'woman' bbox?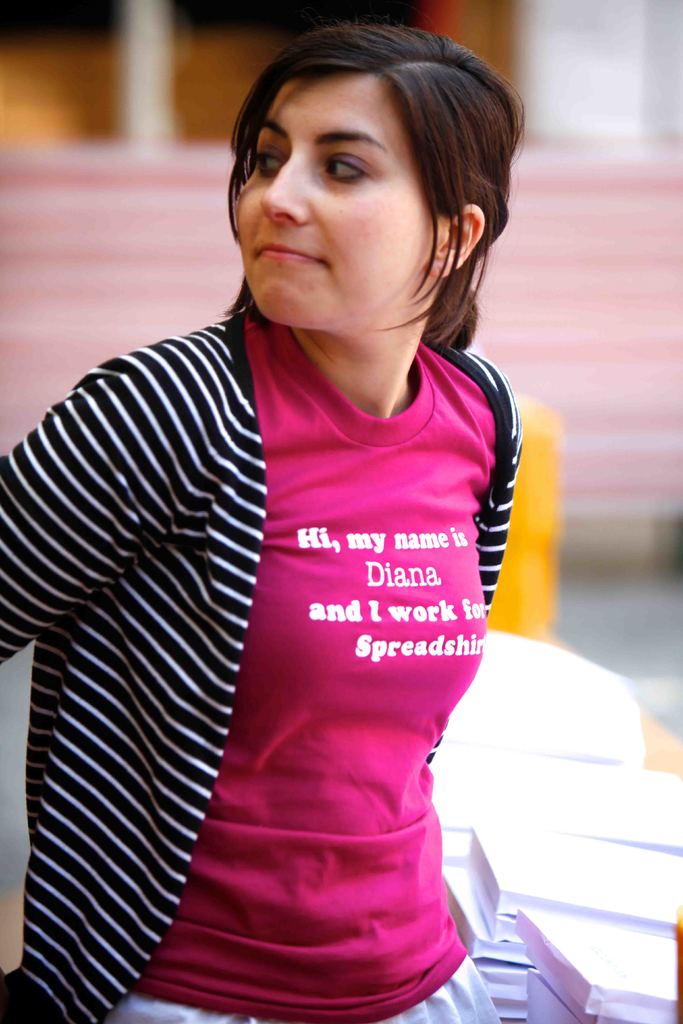
31 0 620 1023
